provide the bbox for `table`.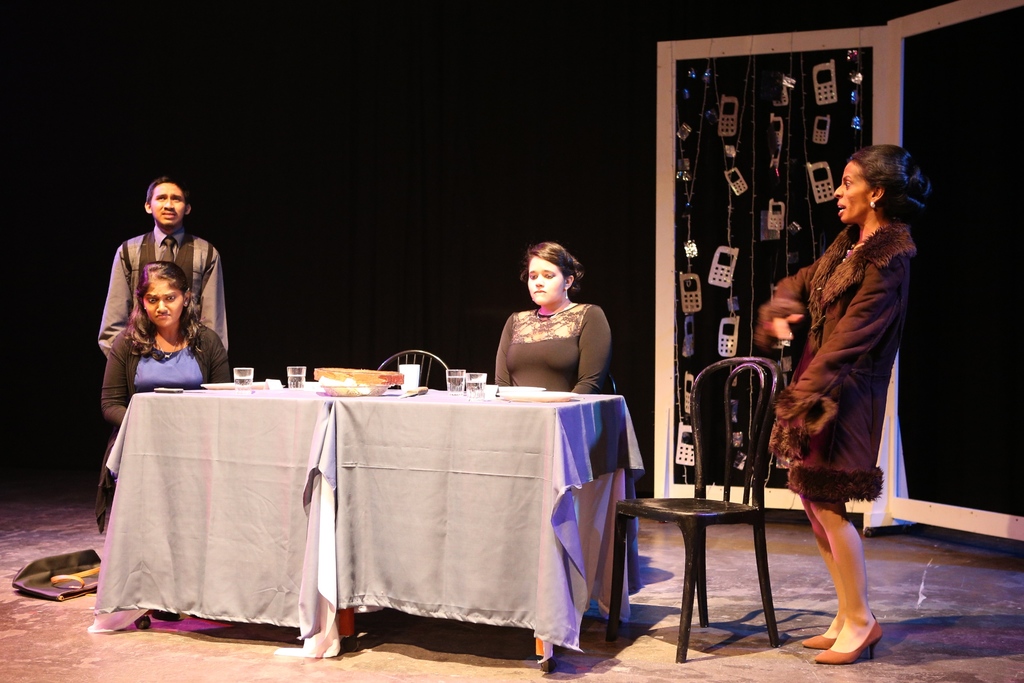
<box>94,378,645,660</box>.
